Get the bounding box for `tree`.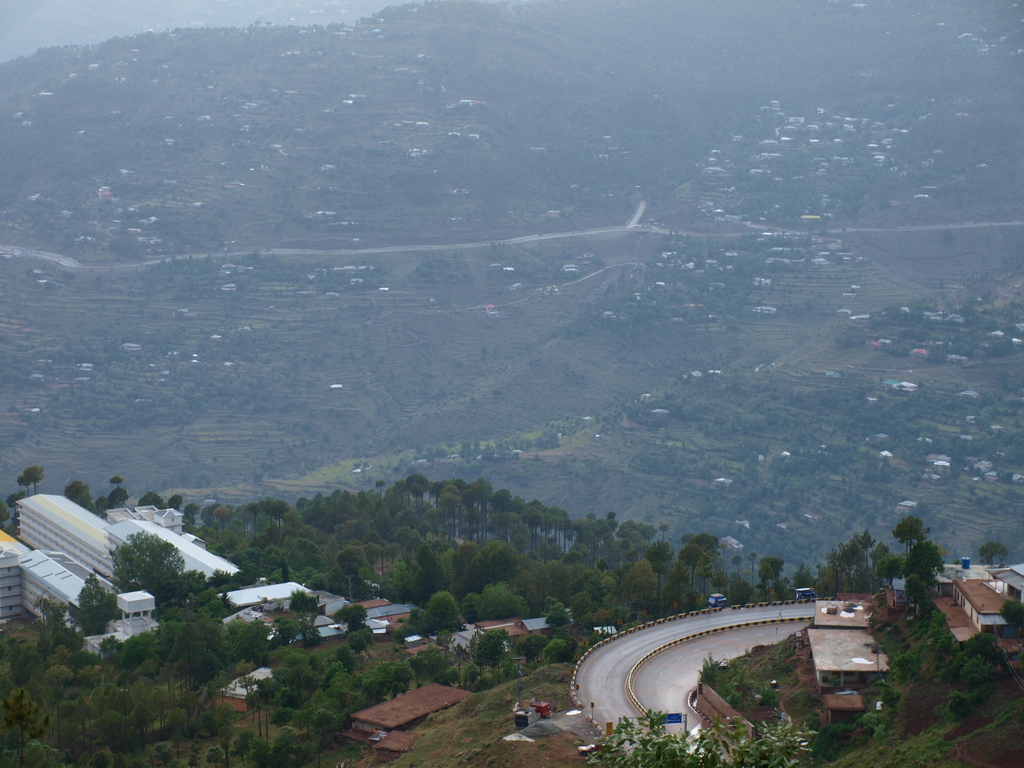
<box>266,447,274,456</box>.
